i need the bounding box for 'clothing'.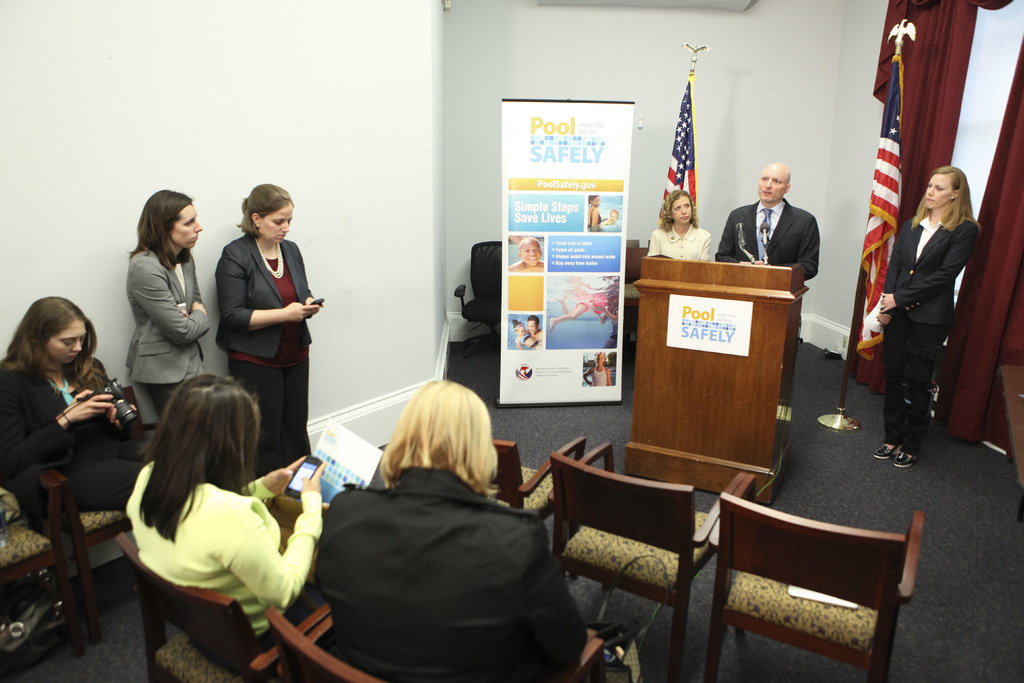
Here it is: select_region(589, 365, 607, 386).
